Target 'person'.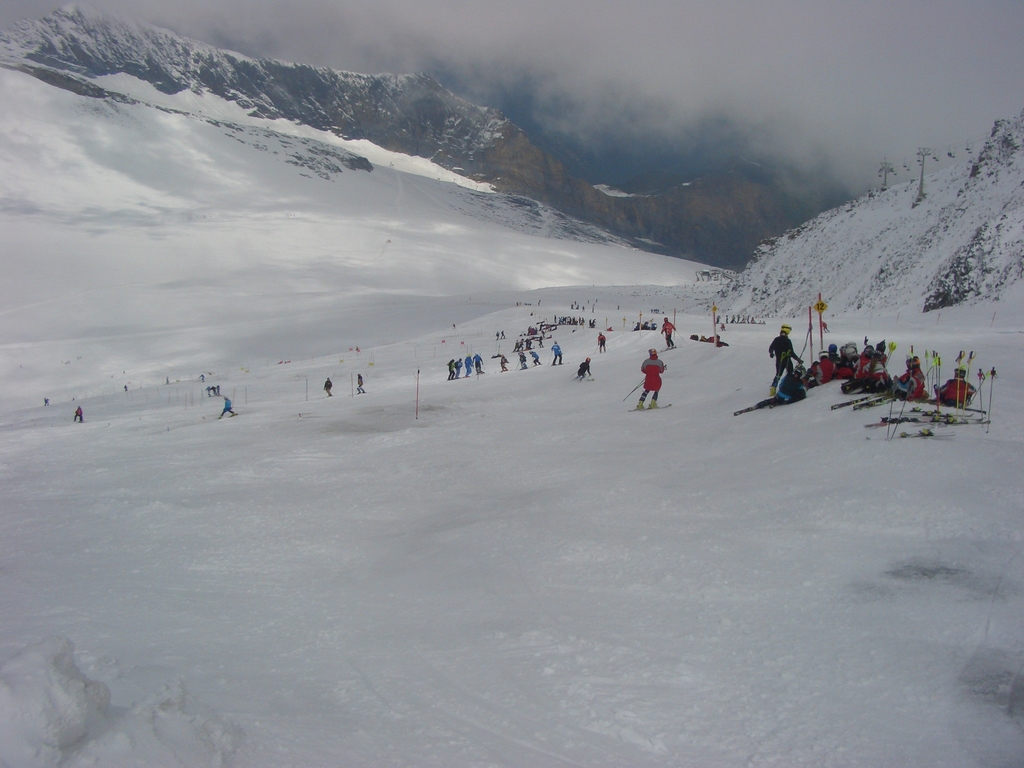
Target region: 123 381 129 393.
